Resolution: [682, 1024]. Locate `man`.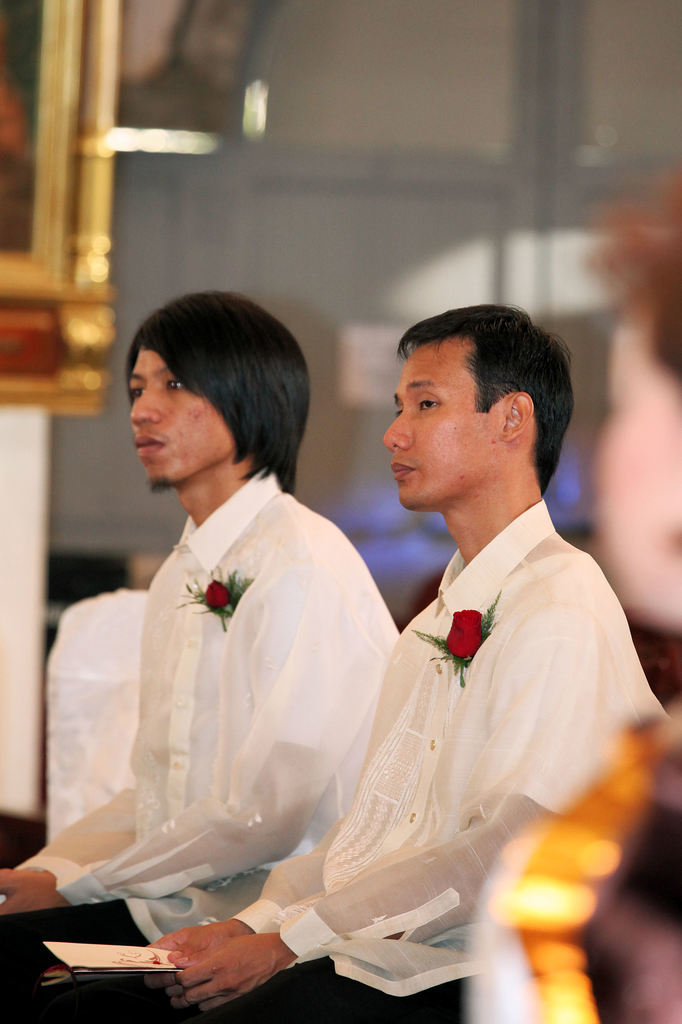
x1=0, y1=288, x2=400, y2=1023.
